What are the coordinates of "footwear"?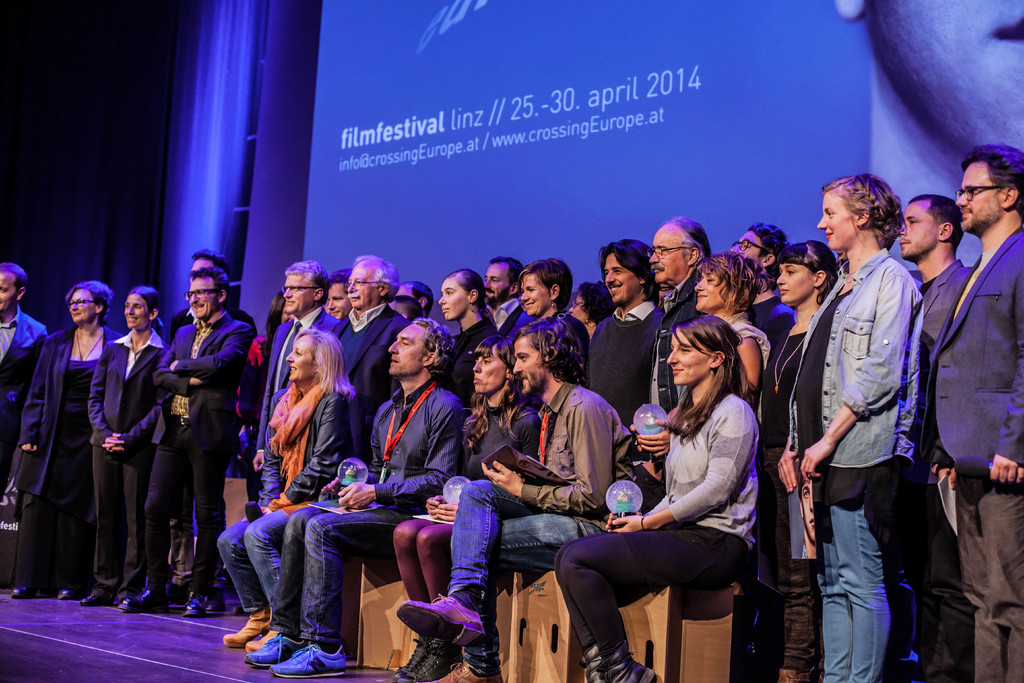
crop(404, 588, 486, 661).
